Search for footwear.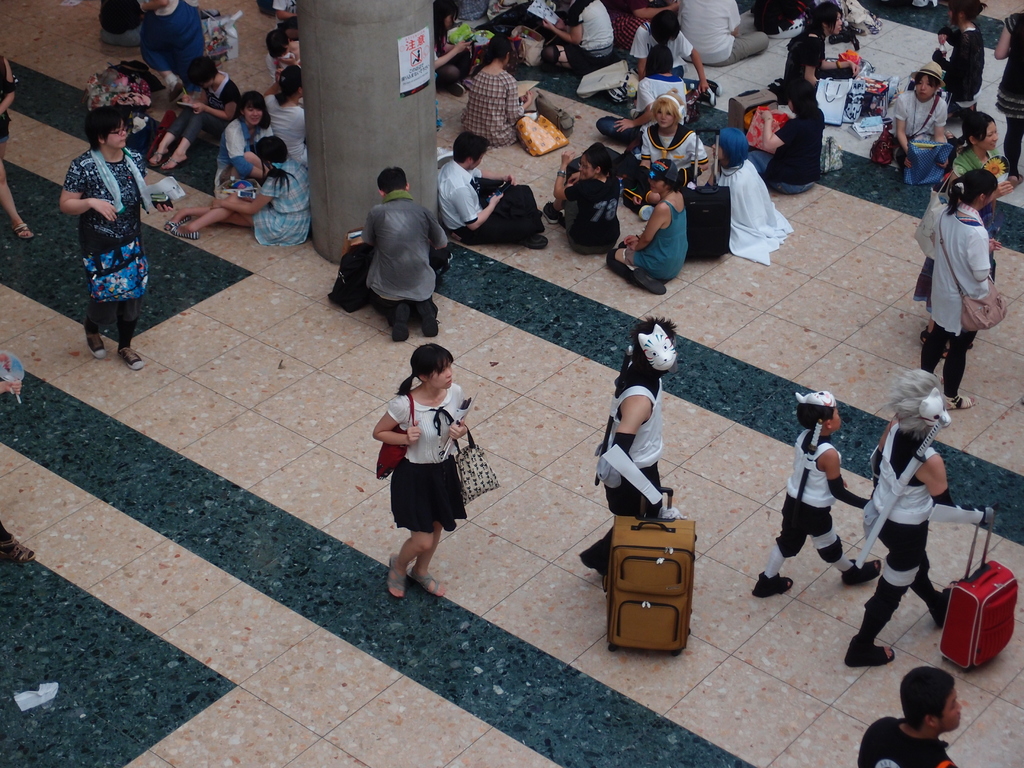
Found at 938,585,959,628.
